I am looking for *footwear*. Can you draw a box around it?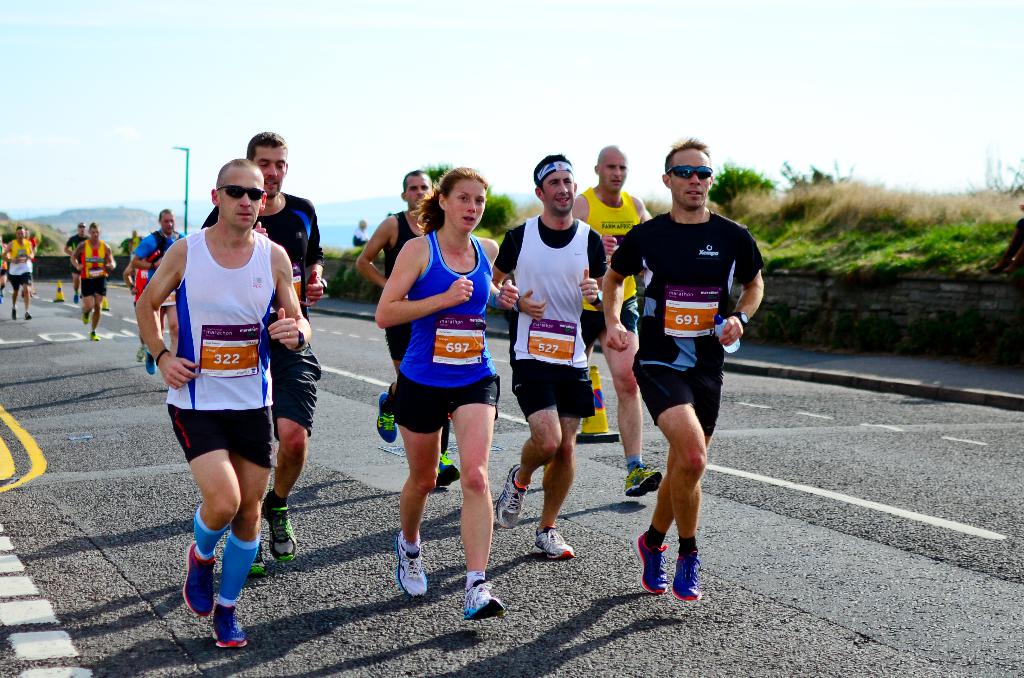
Sure, the bounding box is bbox=[181, 538, 220, 628].
